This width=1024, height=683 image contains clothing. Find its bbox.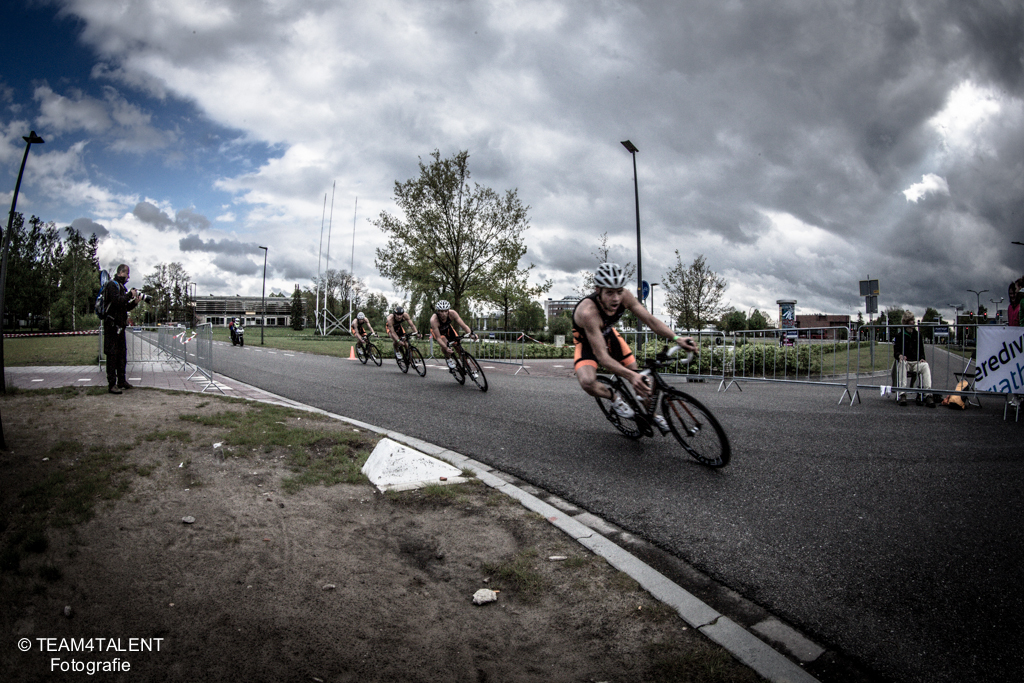
x1=105, y1=272, x2=138, y2=386.
